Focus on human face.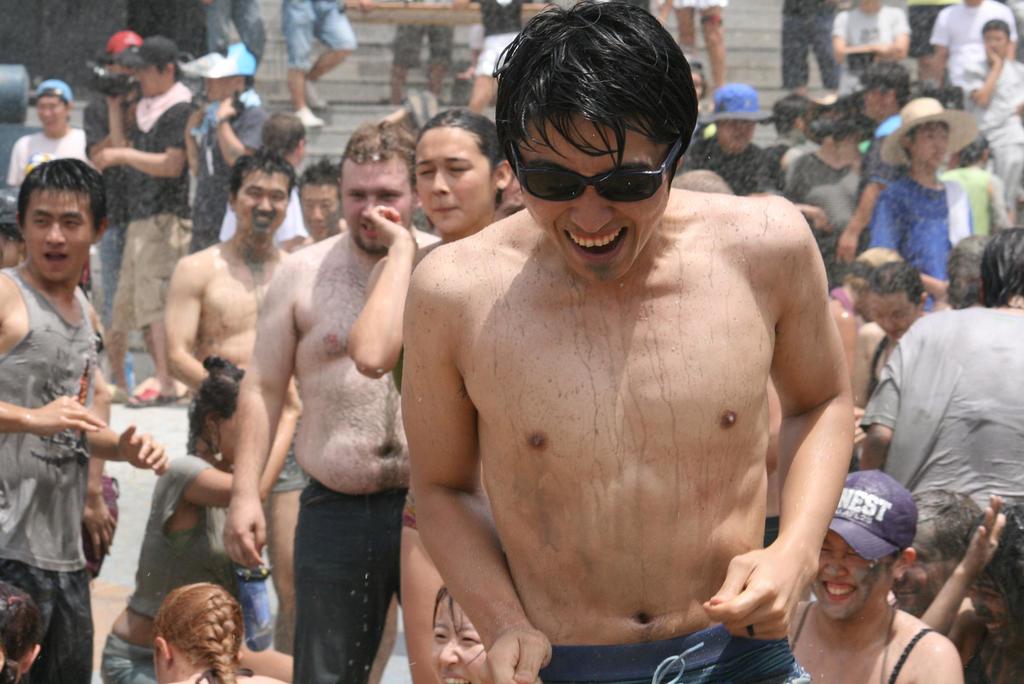
Focused at left=345, top=164, right=419, bottom=249.
